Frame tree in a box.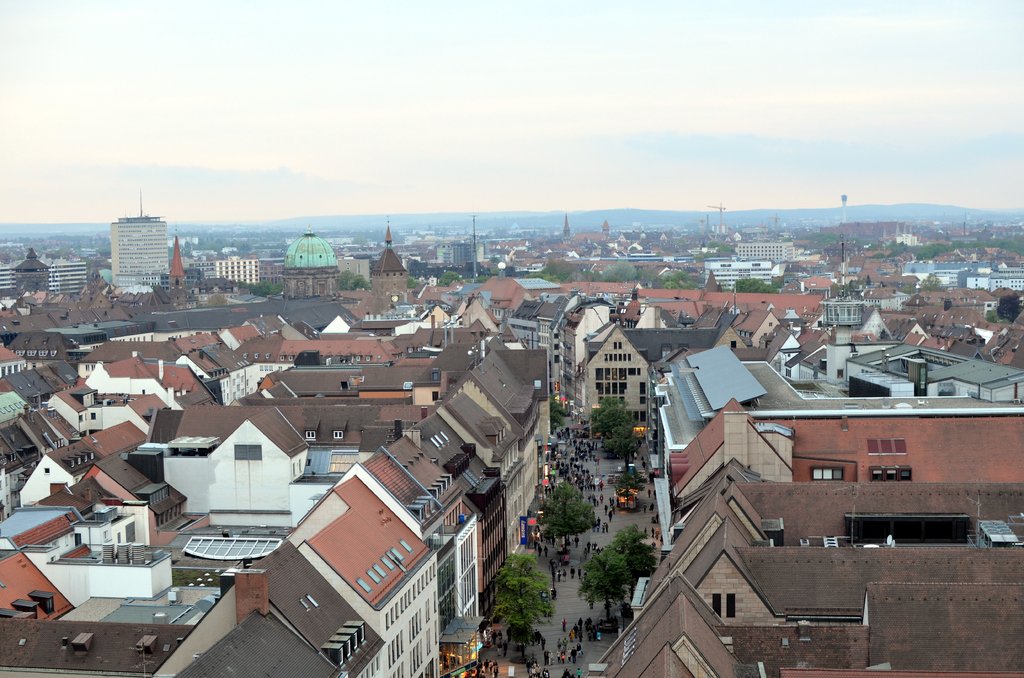
<box>735,286,794,298</box>.
